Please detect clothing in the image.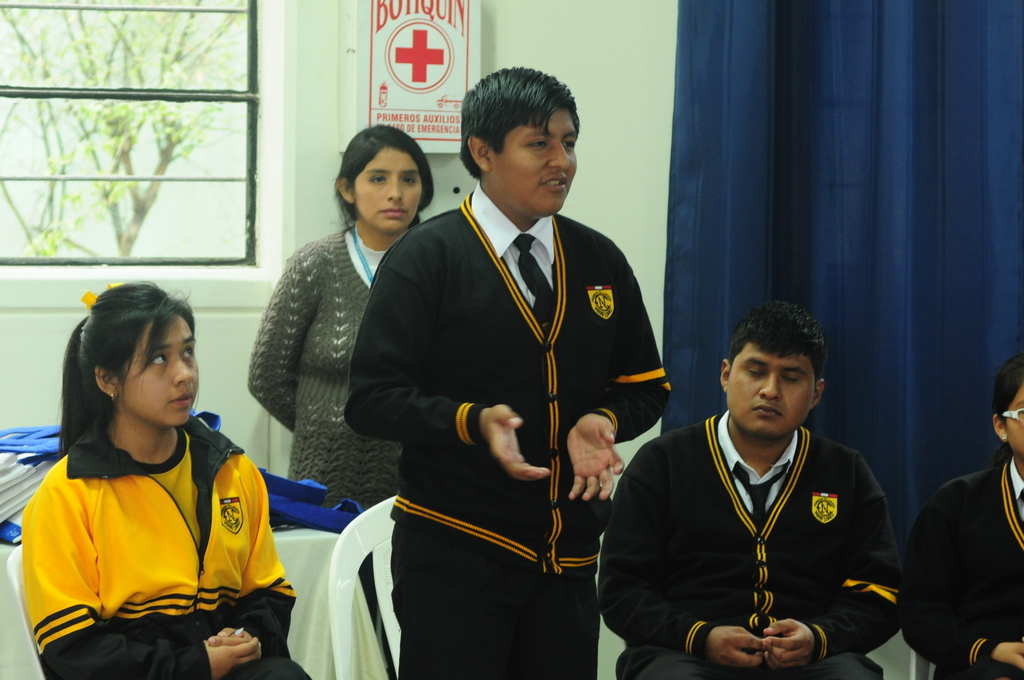
<region>344, 173, 680, 679</region>.
